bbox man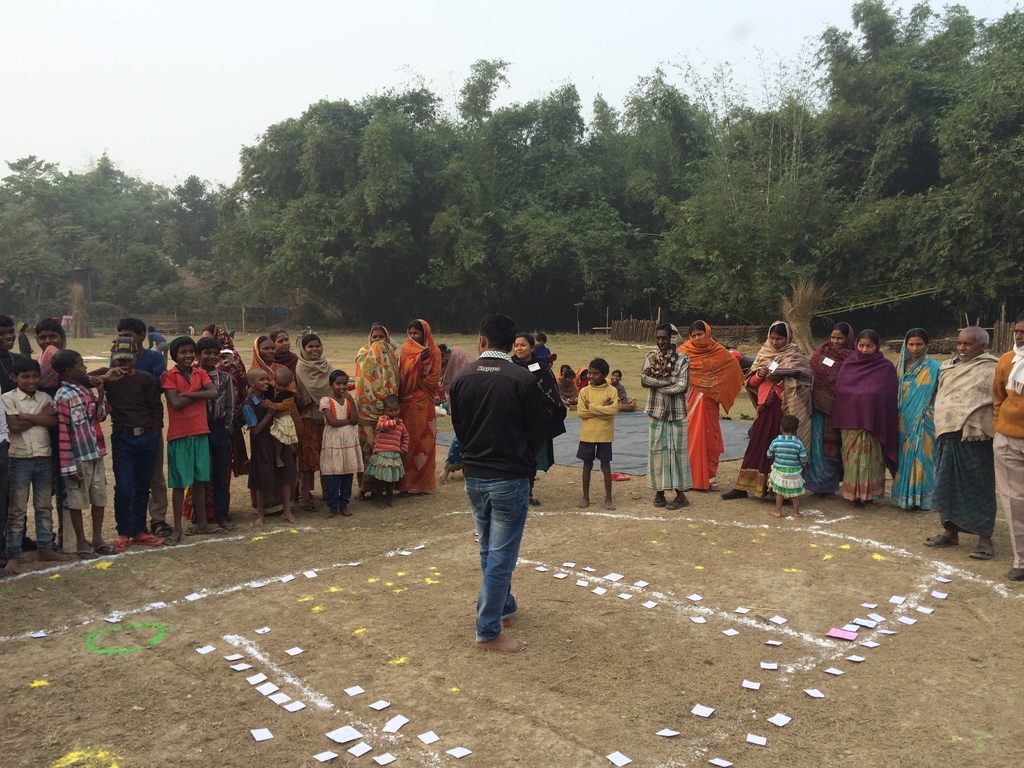
<box>447,308,554,653</box>
